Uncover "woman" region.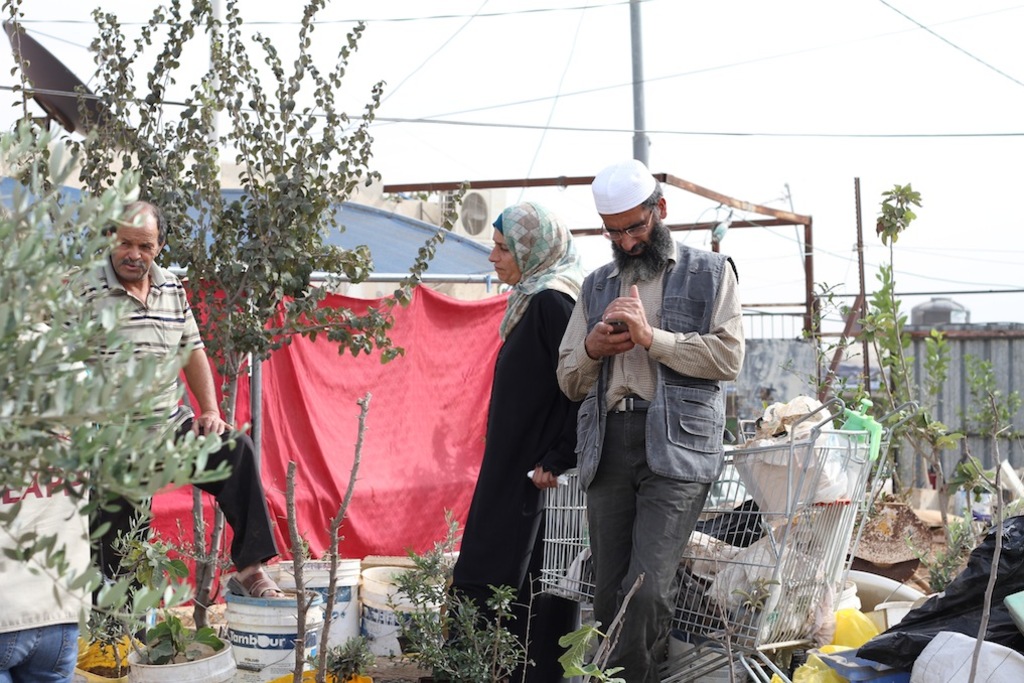
Uncovered: 474 173 596 652.
